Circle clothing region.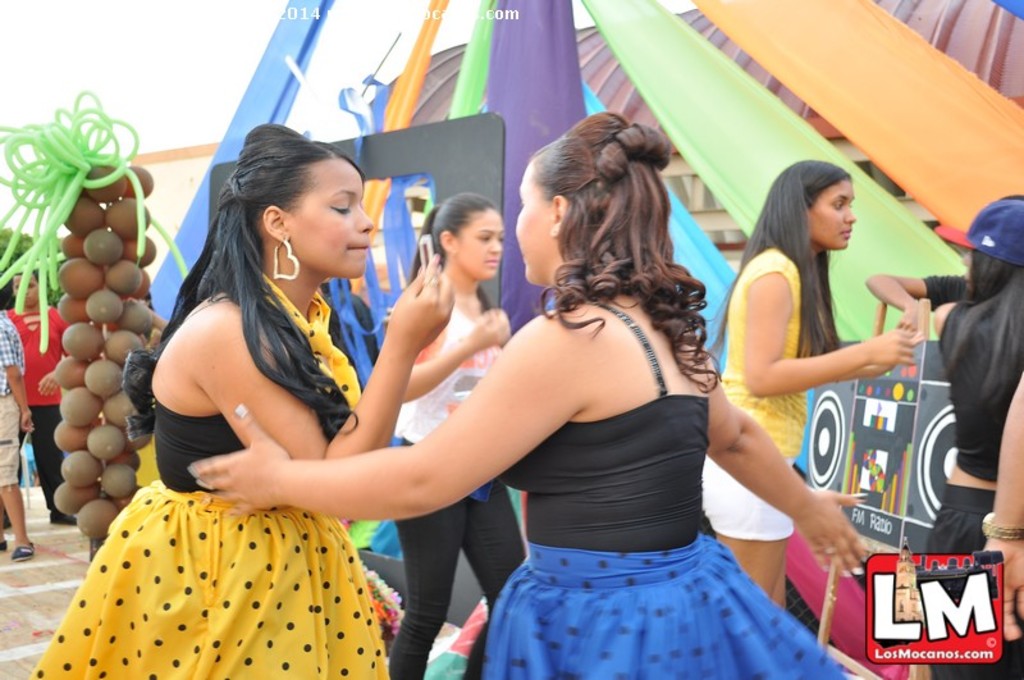
Region: select_region(0, 318, 27, 497).
